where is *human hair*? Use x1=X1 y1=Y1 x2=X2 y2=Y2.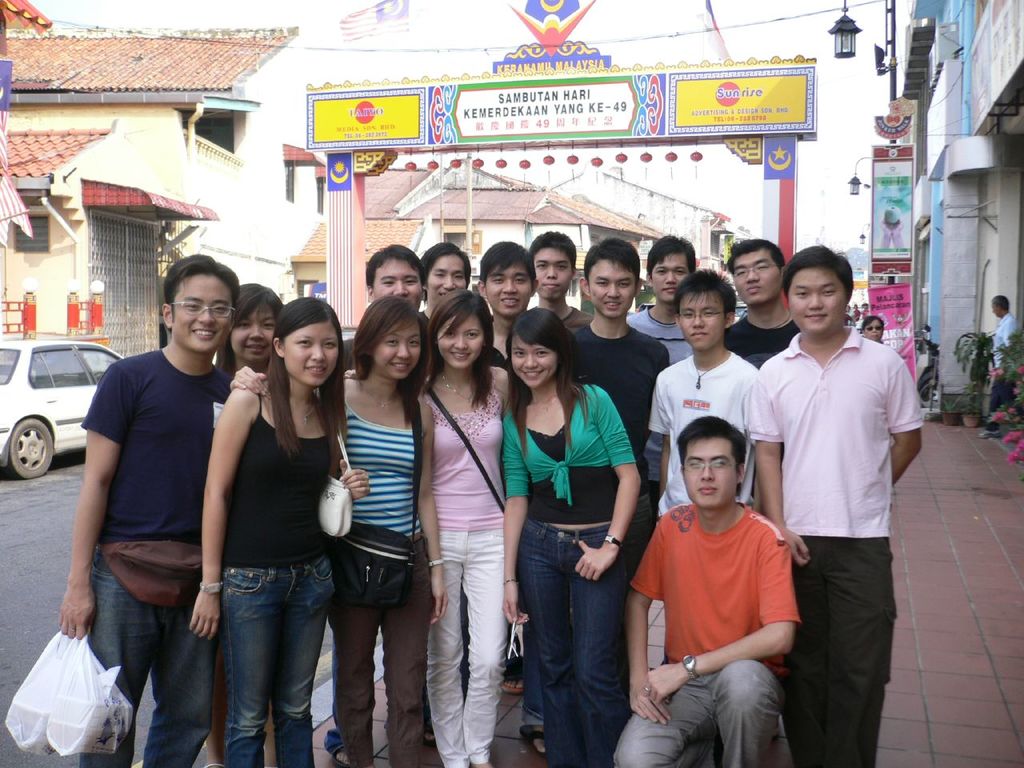
x1=674 y1=415 x2=747 y2=474.
